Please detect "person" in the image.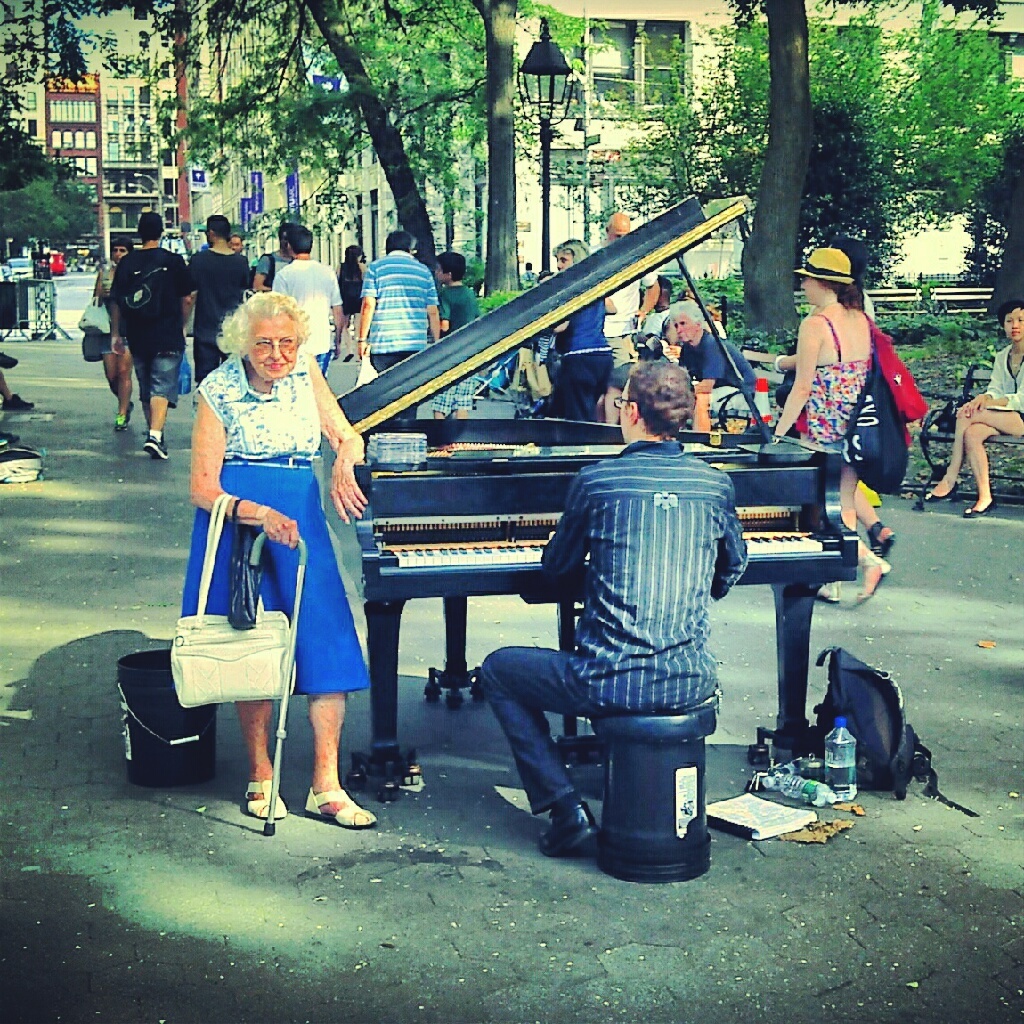
select_region(916, 292, 1023, 519).
